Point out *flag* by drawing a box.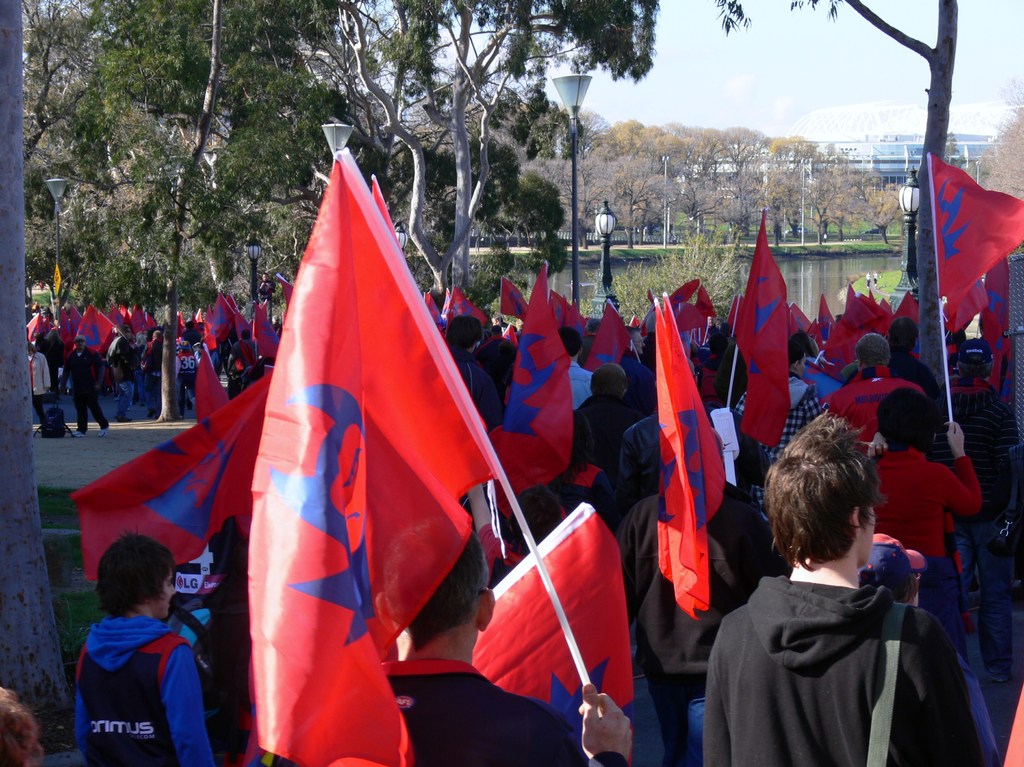
left=494, top=275, right=526, bottom=327.
